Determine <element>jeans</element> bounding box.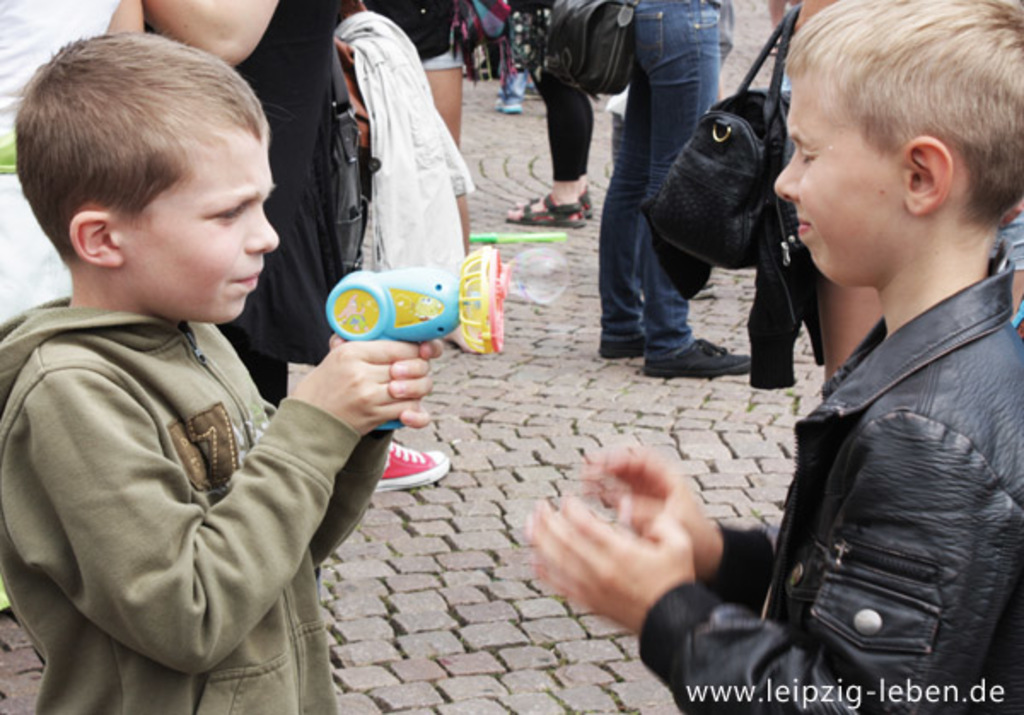
Determined: (left=601, top=0, right=720, bottom=362).
